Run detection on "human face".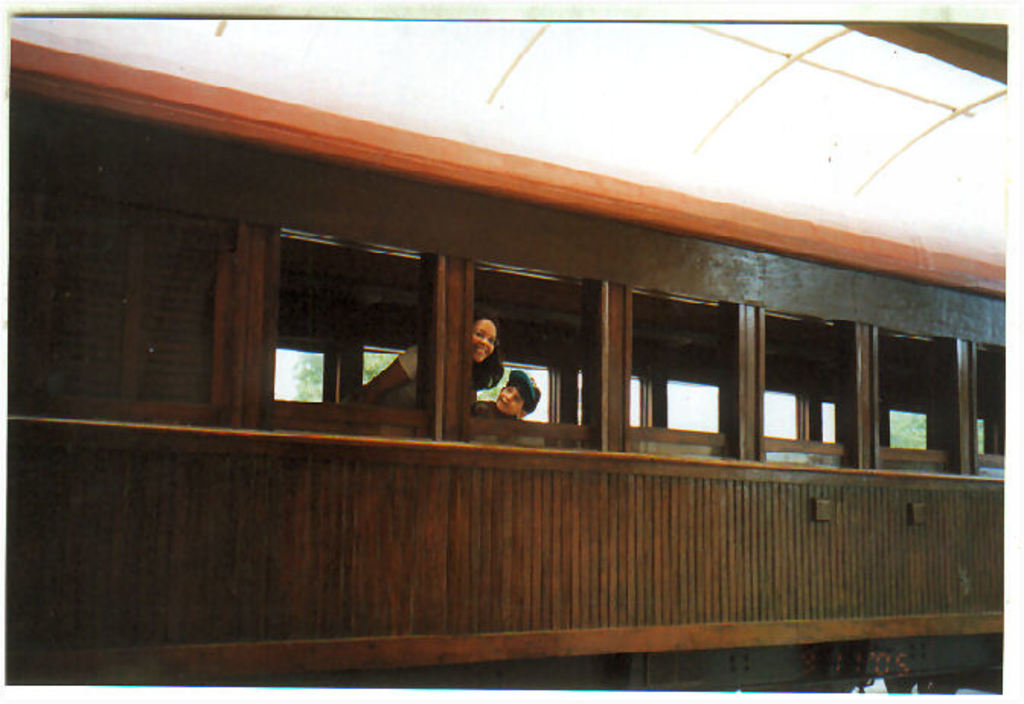
Result: 494/379/527/419.
